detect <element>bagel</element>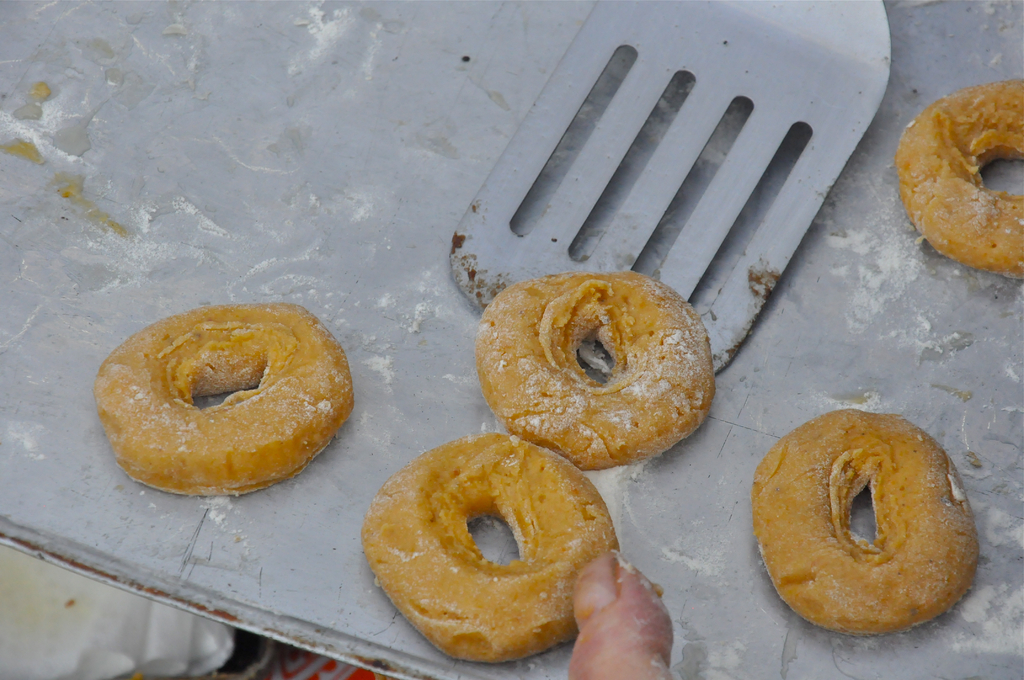
90 305 352 496
